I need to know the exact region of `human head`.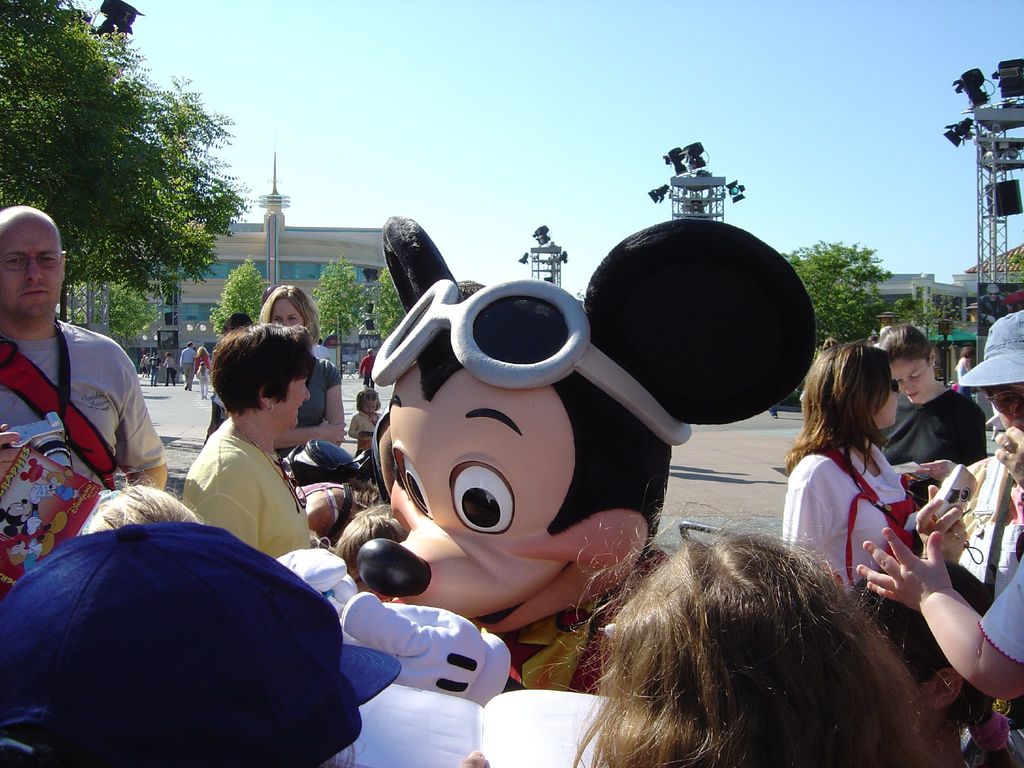
Region: (x1=82, y1=484, x2=204, y2=529).
